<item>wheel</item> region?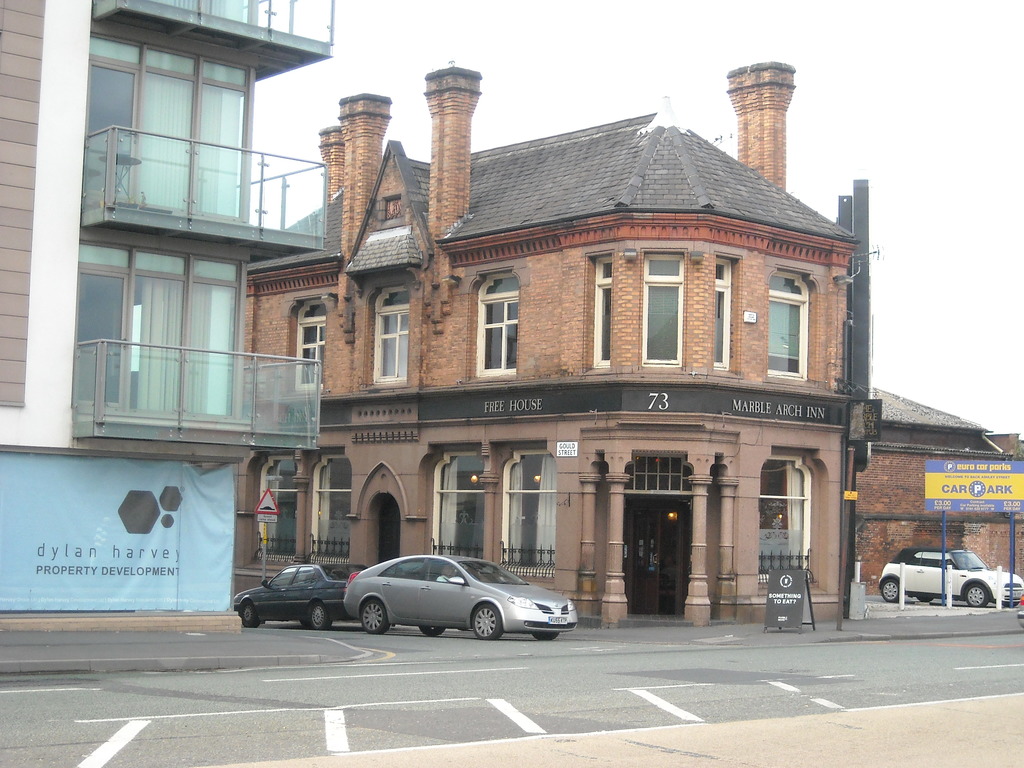
(422, 625, 444, 636)
